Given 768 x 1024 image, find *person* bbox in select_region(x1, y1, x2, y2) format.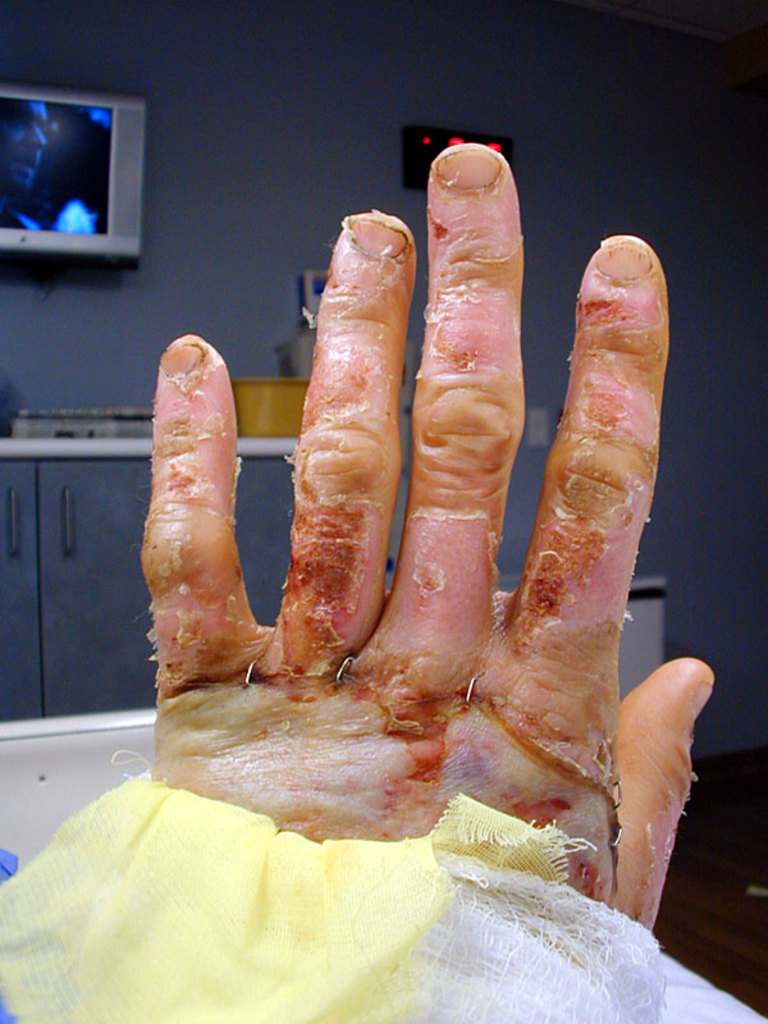
select_region(0, 102, 93, 234).
